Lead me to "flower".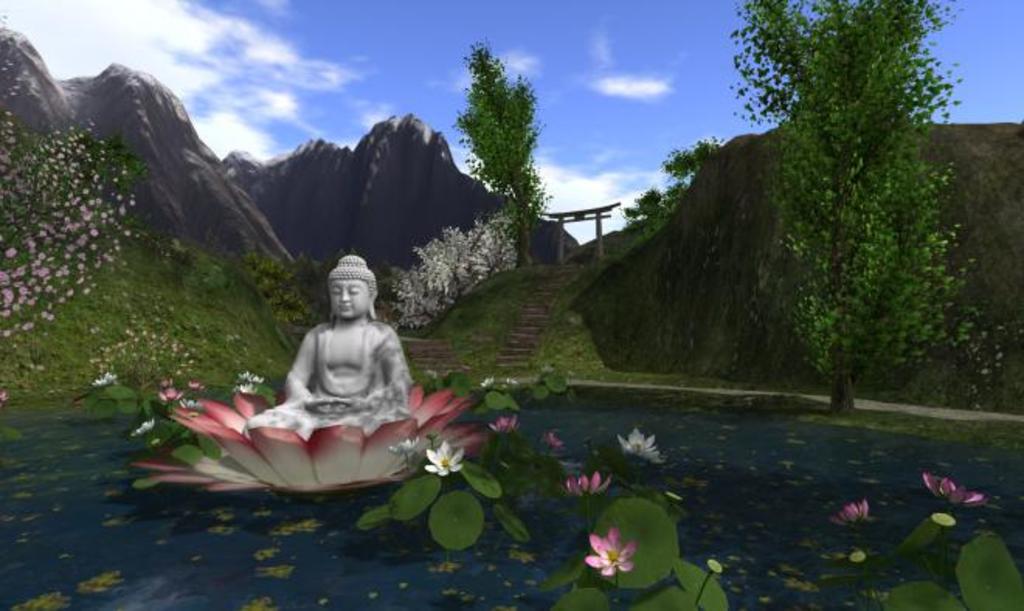
Lead to rect(155, 386, 183, 400).
